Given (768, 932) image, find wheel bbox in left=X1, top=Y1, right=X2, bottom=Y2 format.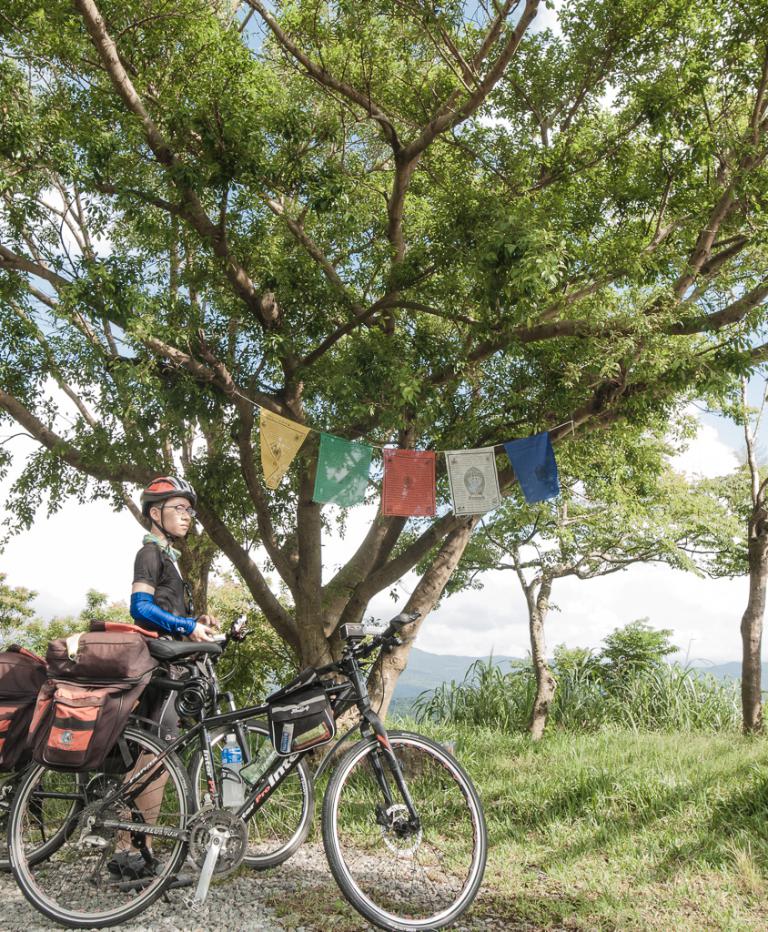
left=7, top=727, right=191, bottom=927.
